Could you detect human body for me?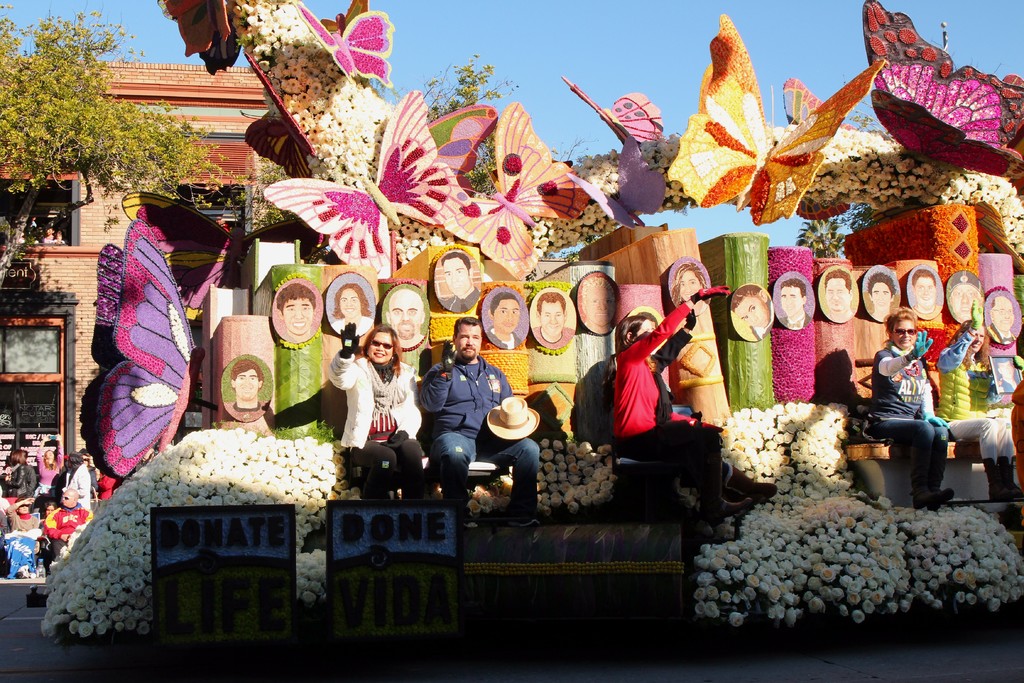
Detection result: x1=605 y1=276 x2=724 y2=525.
